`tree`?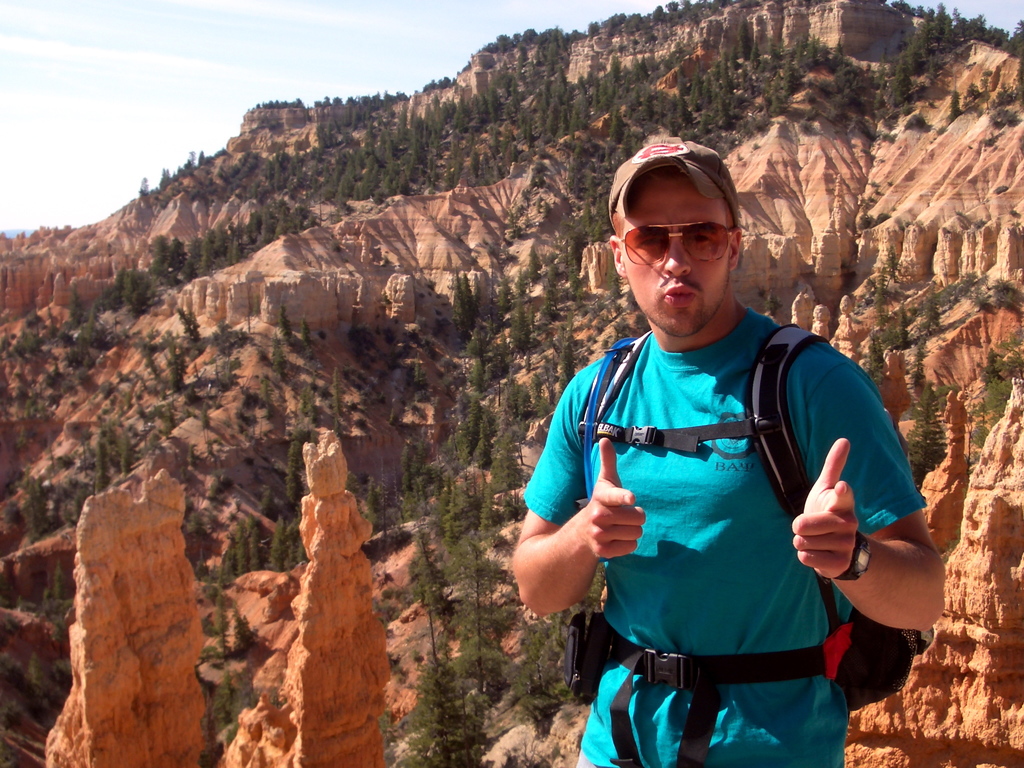
(458,275,479,318)
